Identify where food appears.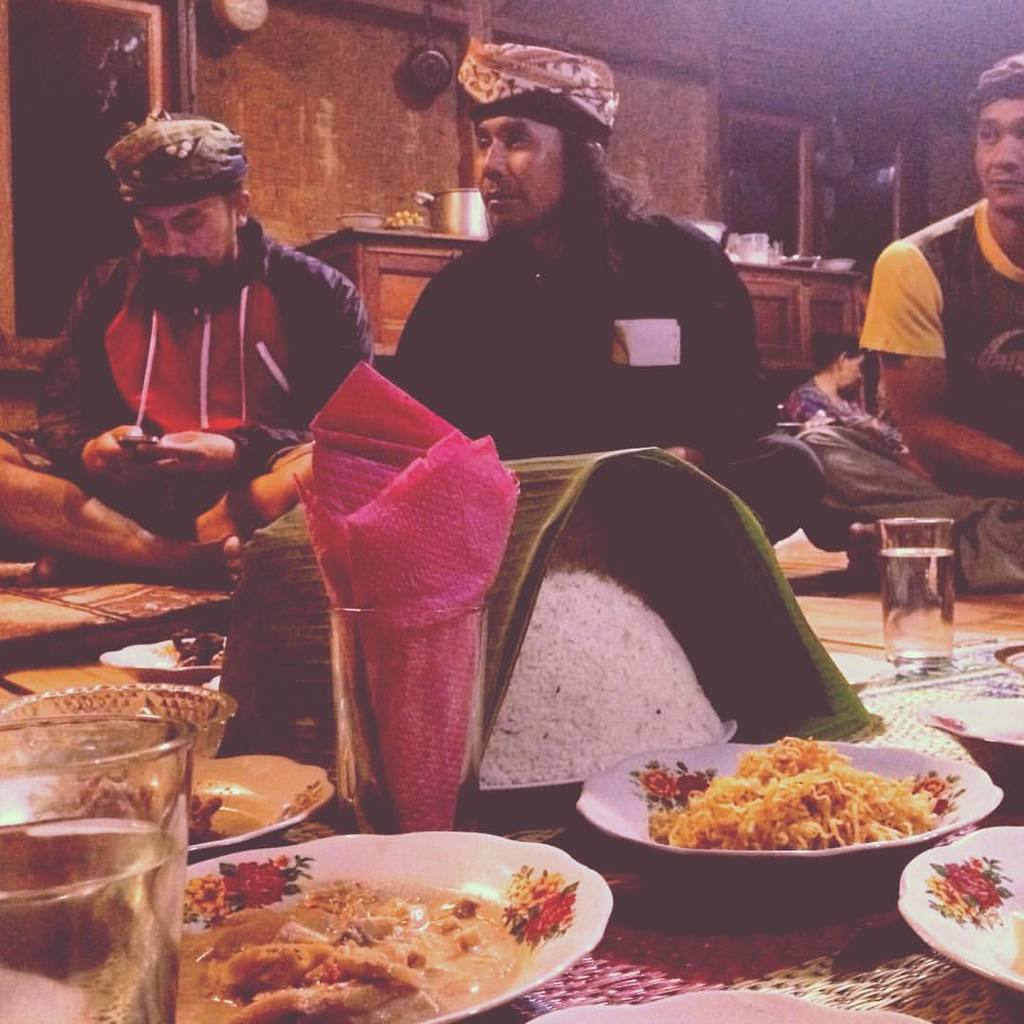
Appears at (left=199, top=841, right=613, bottom=1017).
